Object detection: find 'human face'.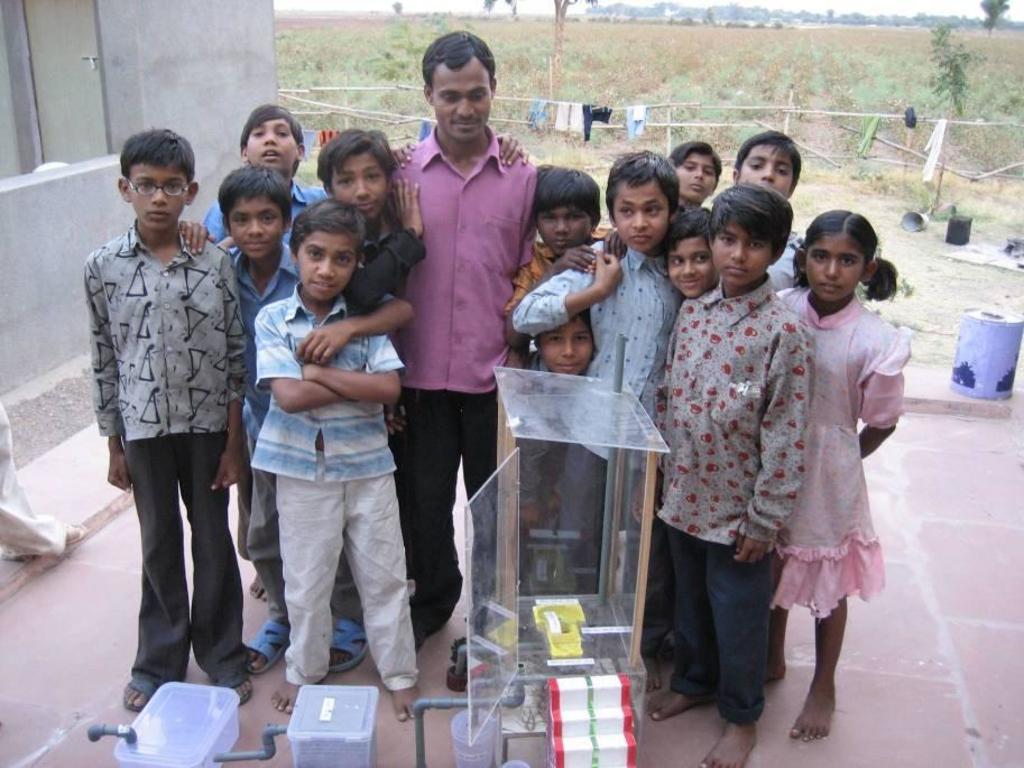
bbox=[676, 151, 719, 200].
